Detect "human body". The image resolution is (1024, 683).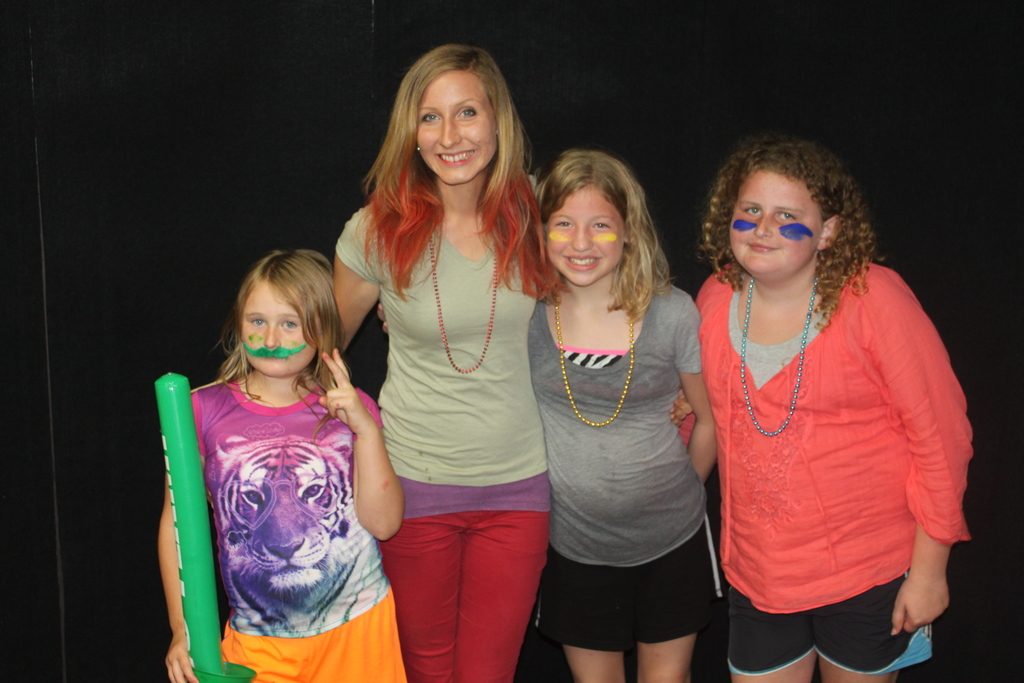
pyautogui.locateOnScreen(332, 42, 554, 682).
